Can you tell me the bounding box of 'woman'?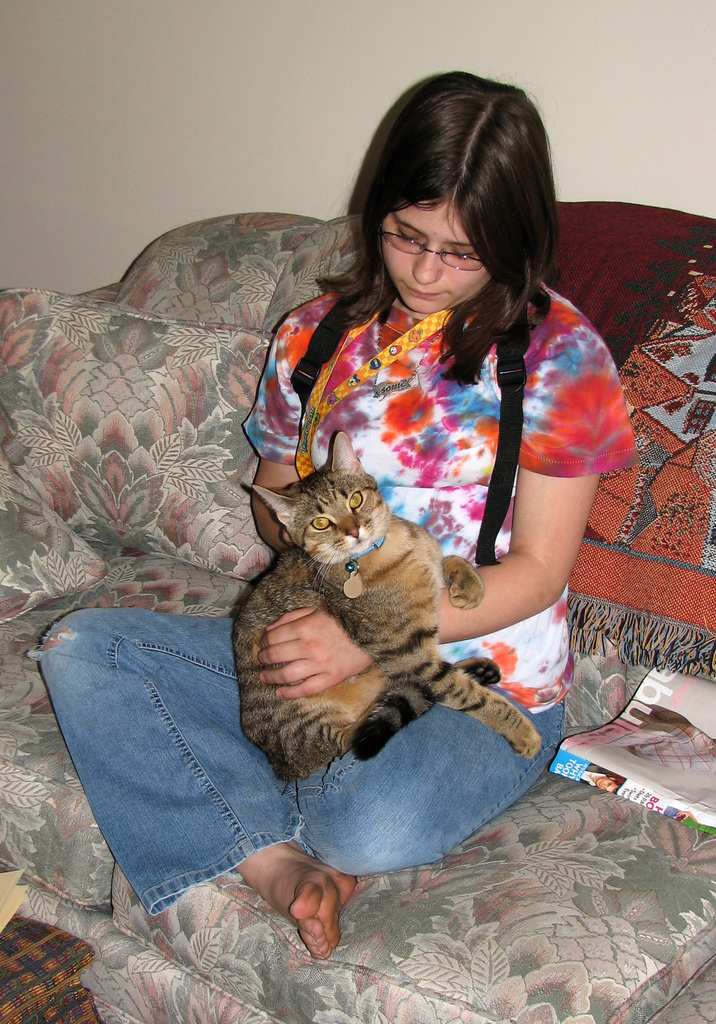
region(37, 60, 636, 960).
